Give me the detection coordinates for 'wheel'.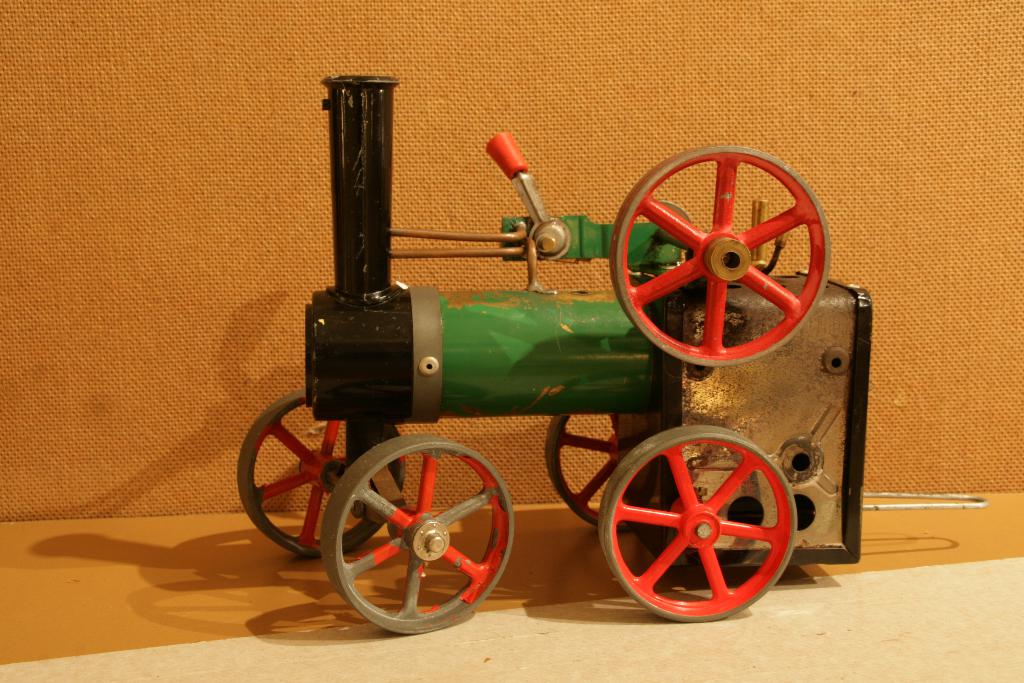
{"left": 321, "top": 431, "right": 513, "bottom": 635}.
